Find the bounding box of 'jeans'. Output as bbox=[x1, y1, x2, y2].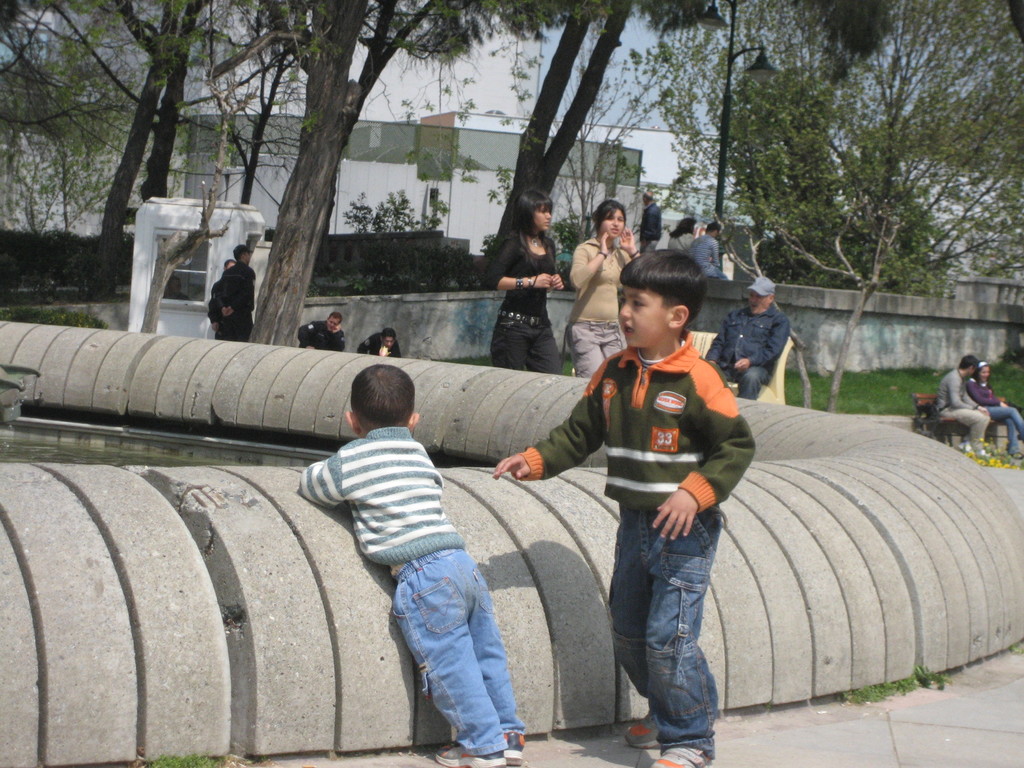
bbox=[390, 553, 525, 756].
